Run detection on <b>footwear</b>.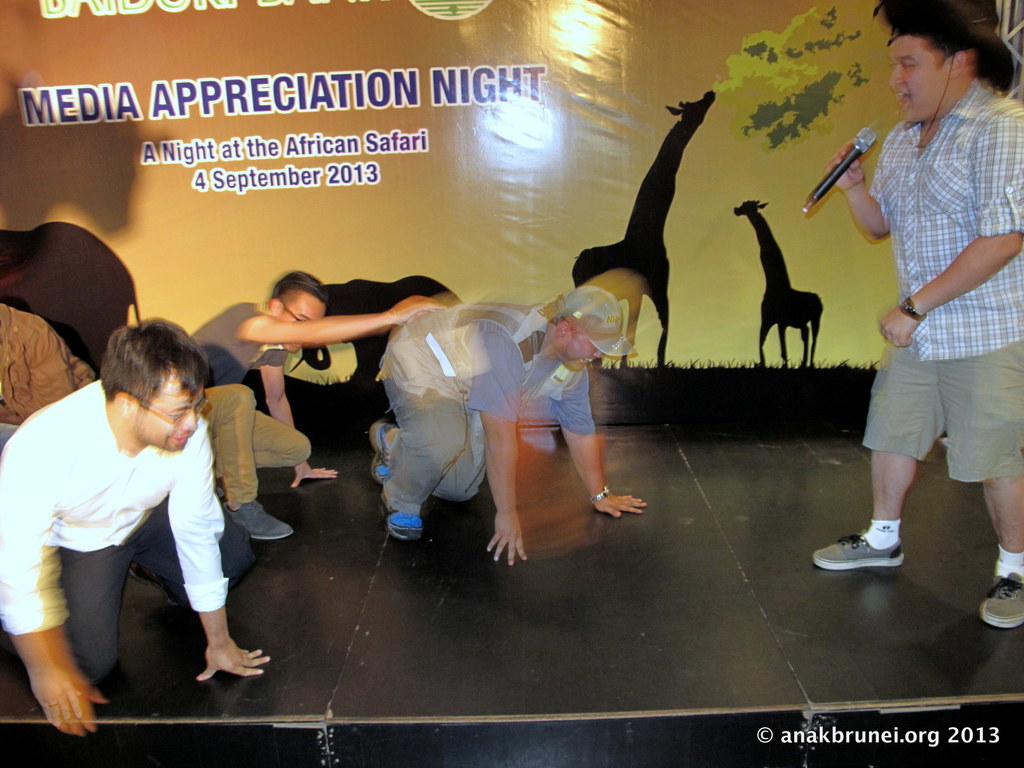
Result: locate(130, 566, 186, 611).
